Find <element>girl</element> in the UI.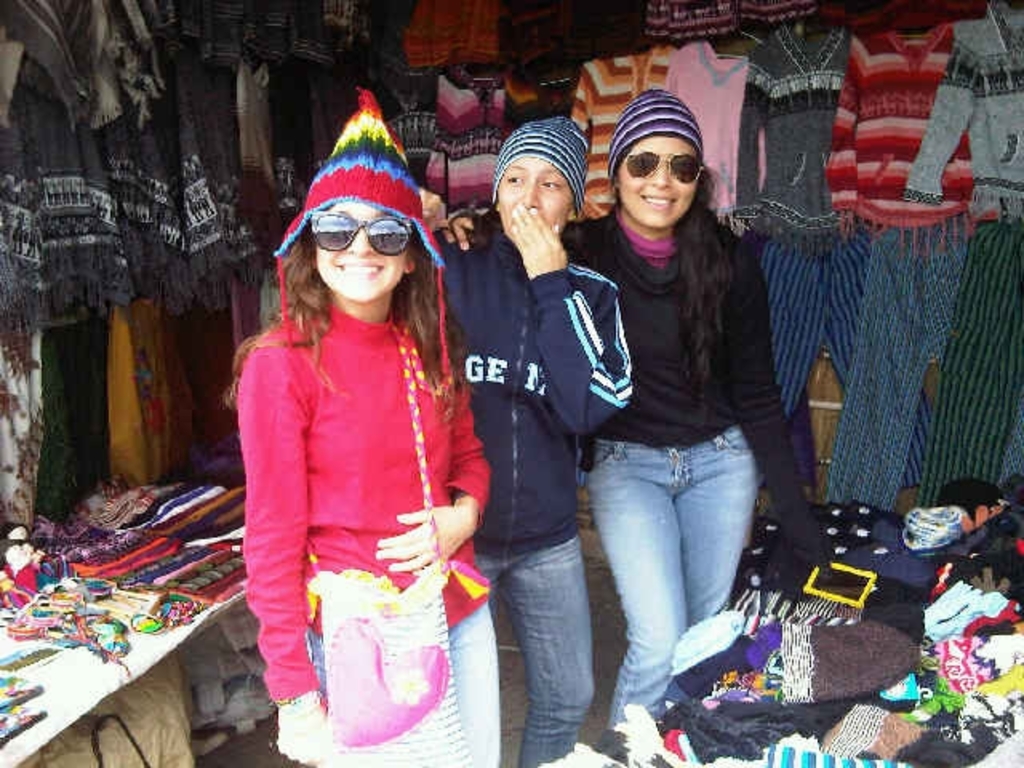
UI element at x1=234, y1=94, x2=498, y2=766.
